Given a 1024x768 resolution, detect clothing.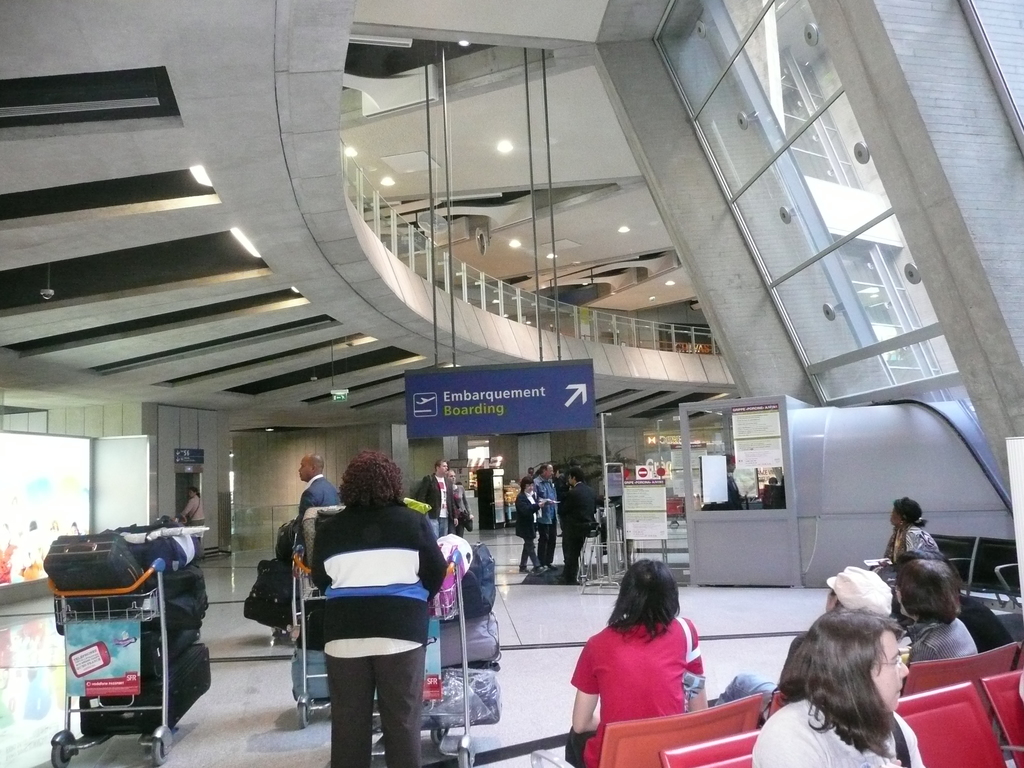
(575,625,707,736).
